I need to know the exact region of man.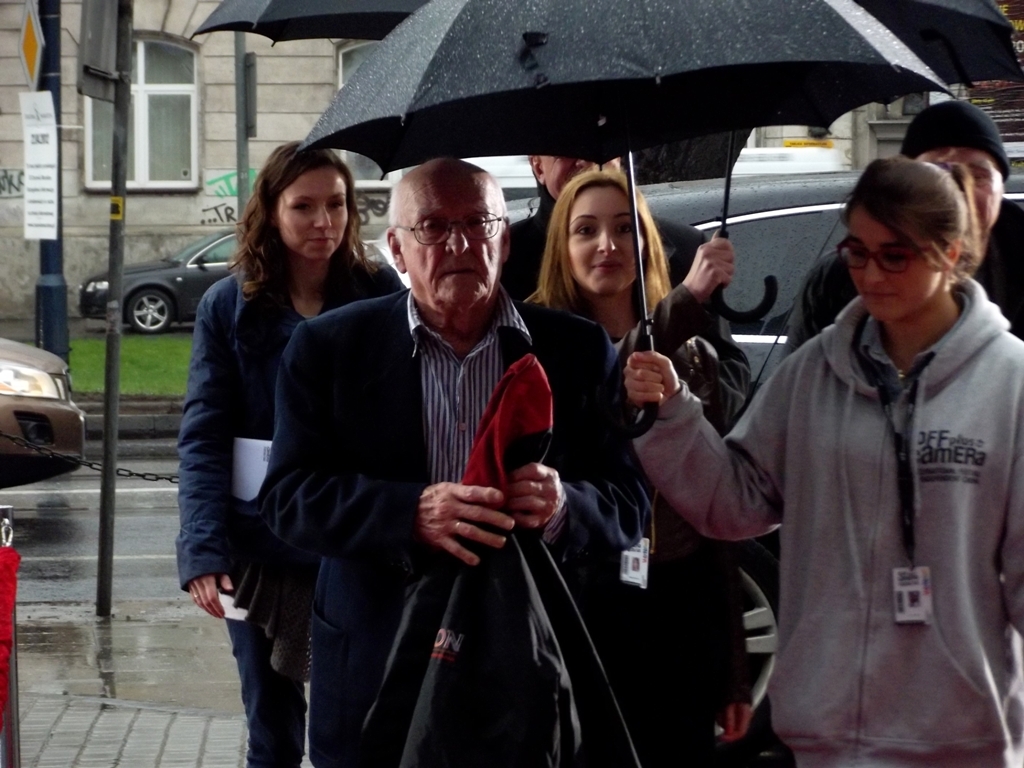
Region: 777/89/1023/356.
